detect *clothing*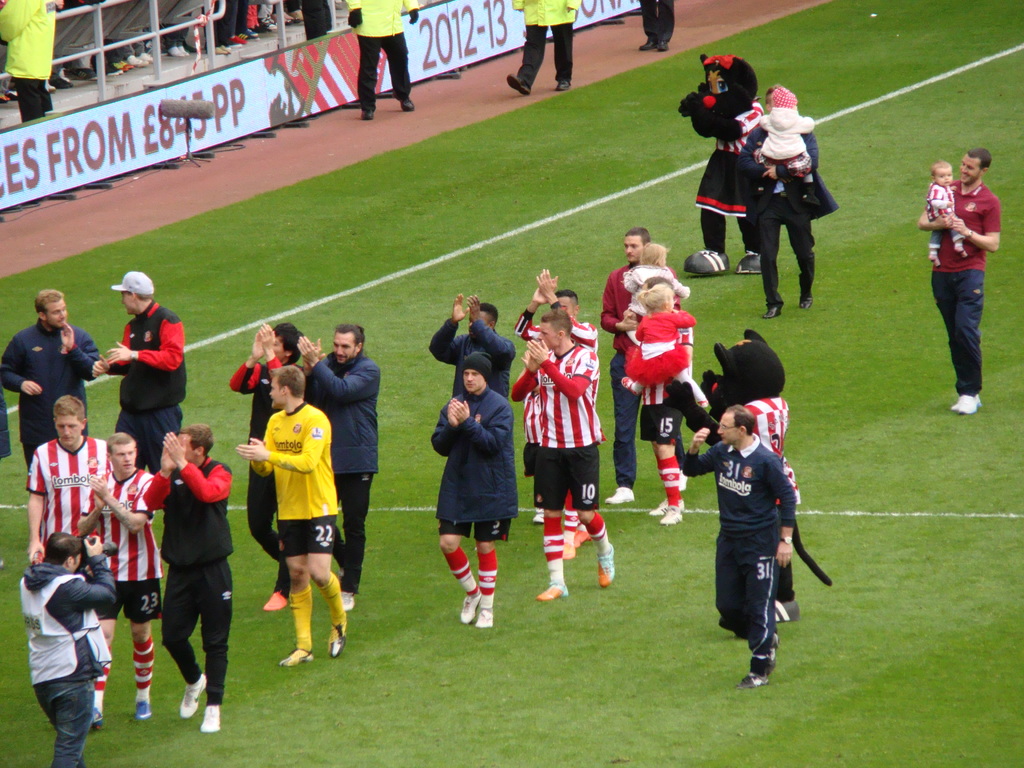
(x1=275, y1=408, x2=338, y2=549)
